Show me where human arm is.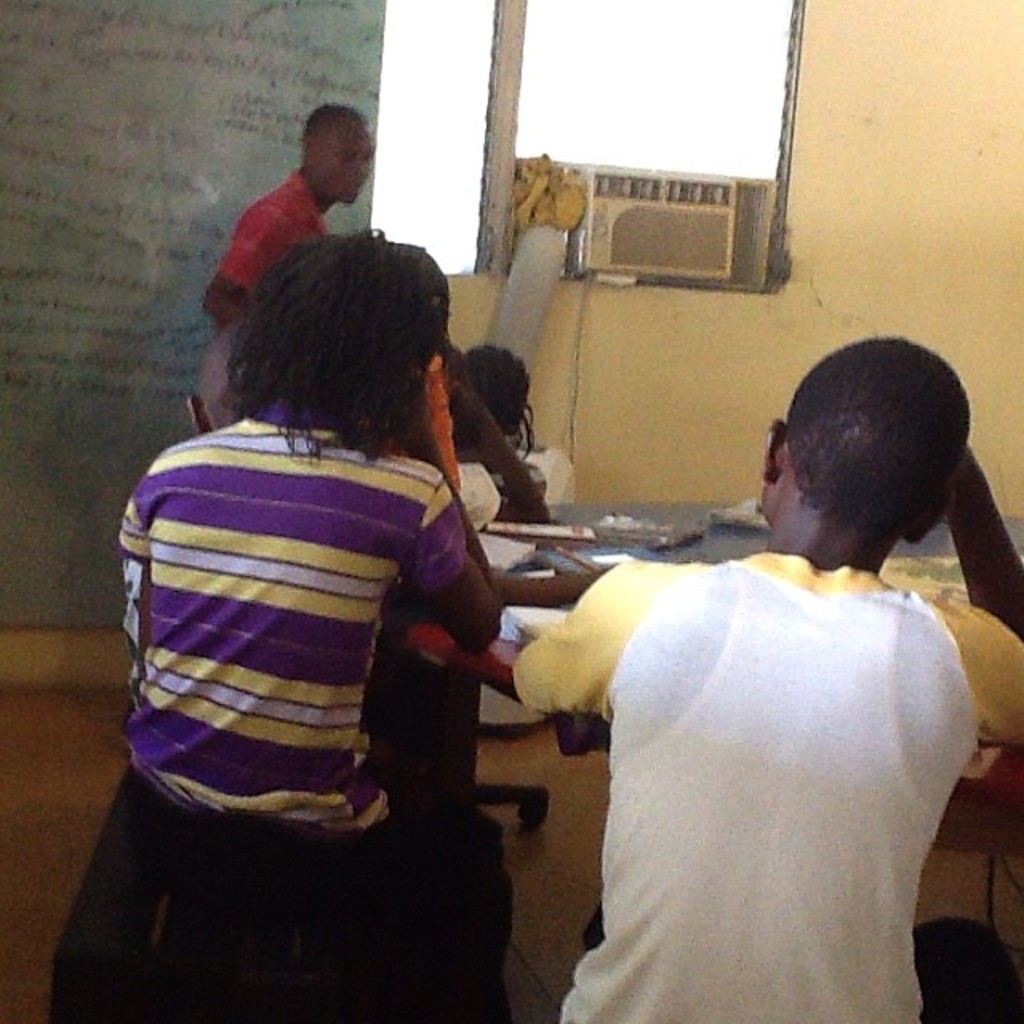
human arm is at x1=398, y1=466, x2=507, y2=656.
